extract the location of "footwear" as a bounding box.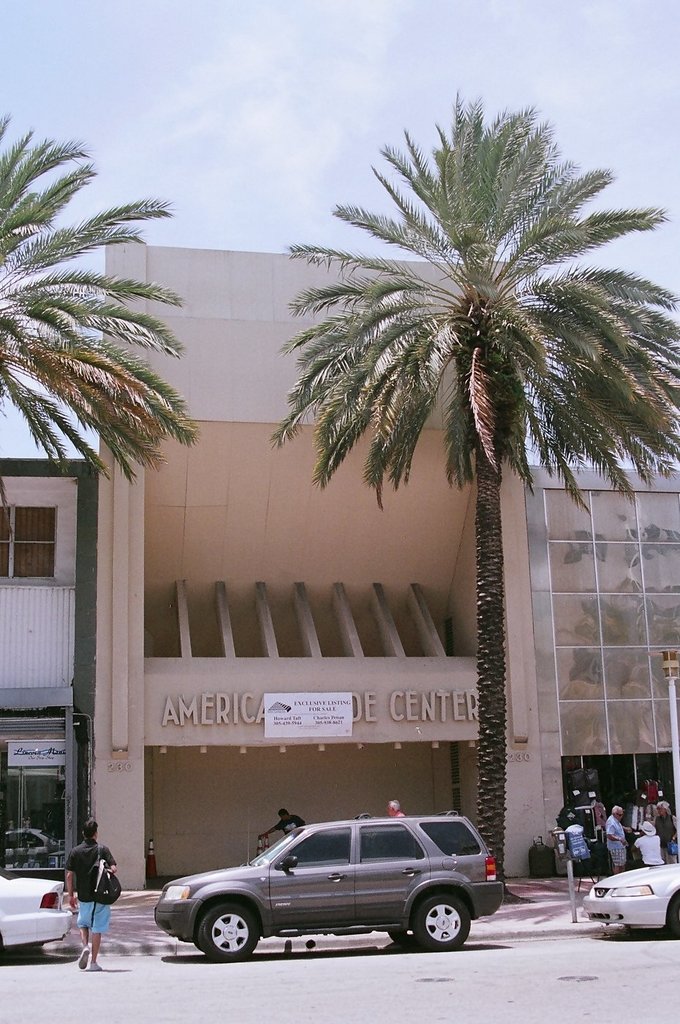
Rect(76, 946, 92, 967).
